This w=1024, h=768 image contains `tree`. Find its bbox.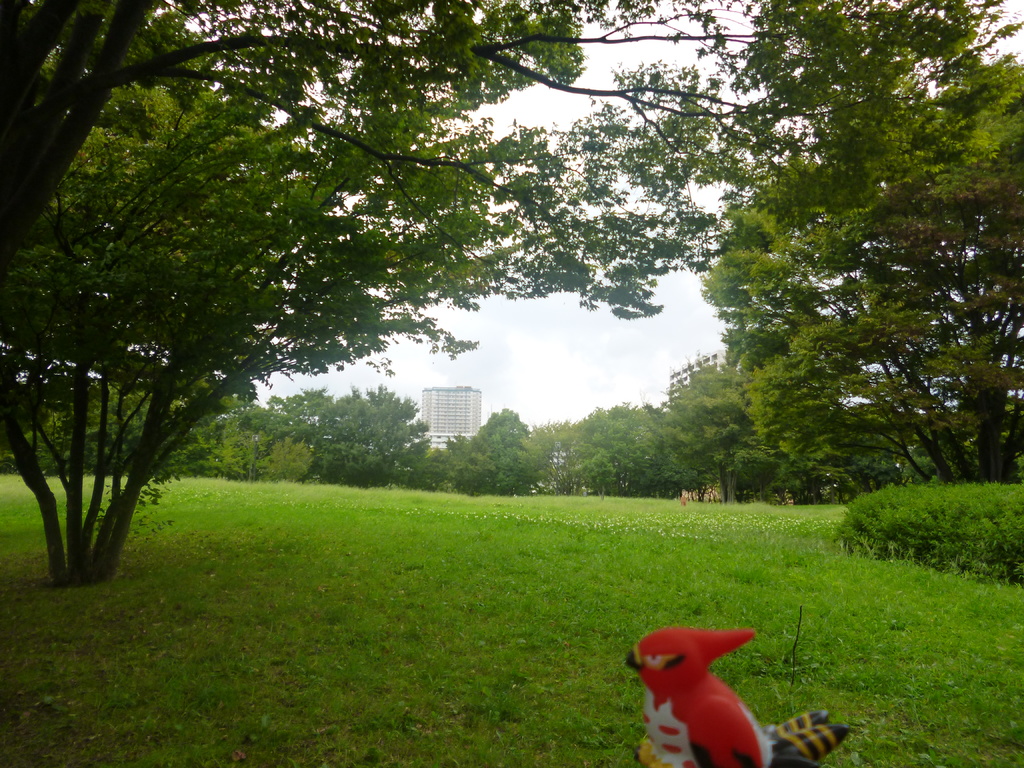
bbox(535, 415, 582, 508).
